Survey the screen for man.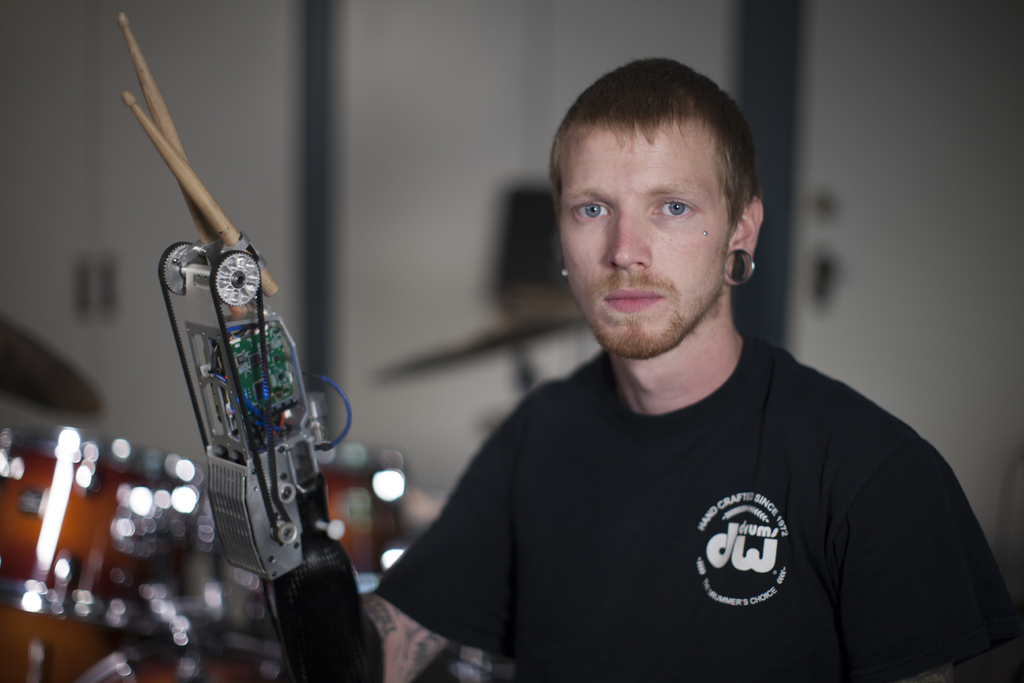
Survey found: bbox(366, 62, 1006, 675).
